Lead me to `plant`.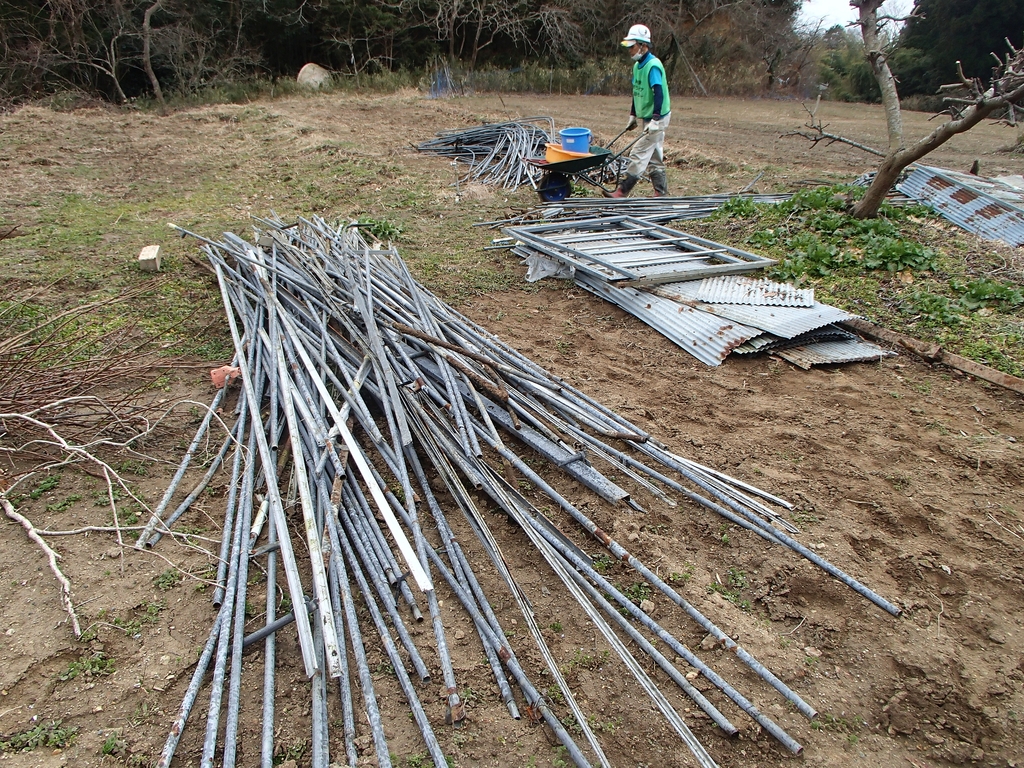
Lead to {"left": 1, "top": 710, "right": 76, "bottom": 753}.
